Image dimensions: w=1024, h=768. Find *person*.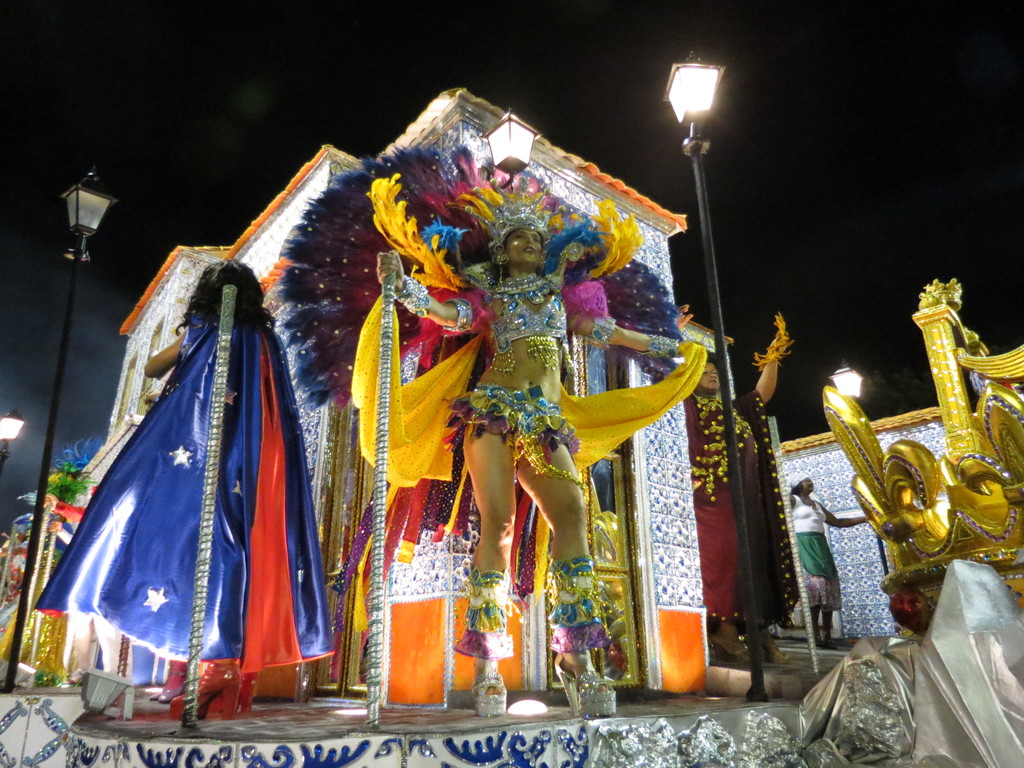
(left=33, top=260, right=337, bottom=717).
